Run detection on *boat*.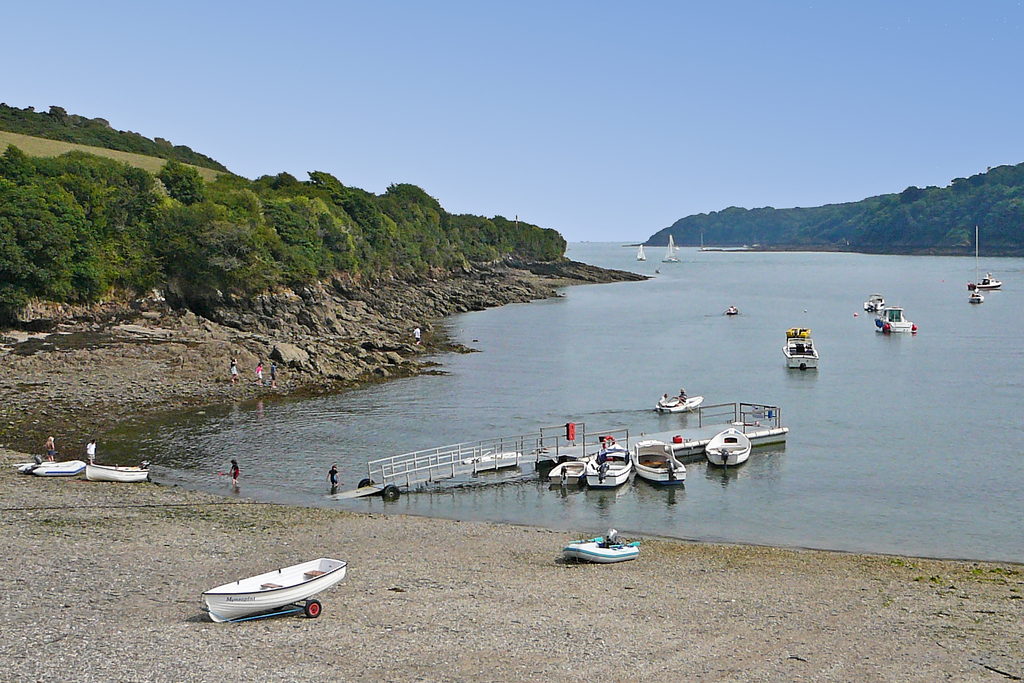
Result: <bbox>723, 305, 741, 315</bbox>.
